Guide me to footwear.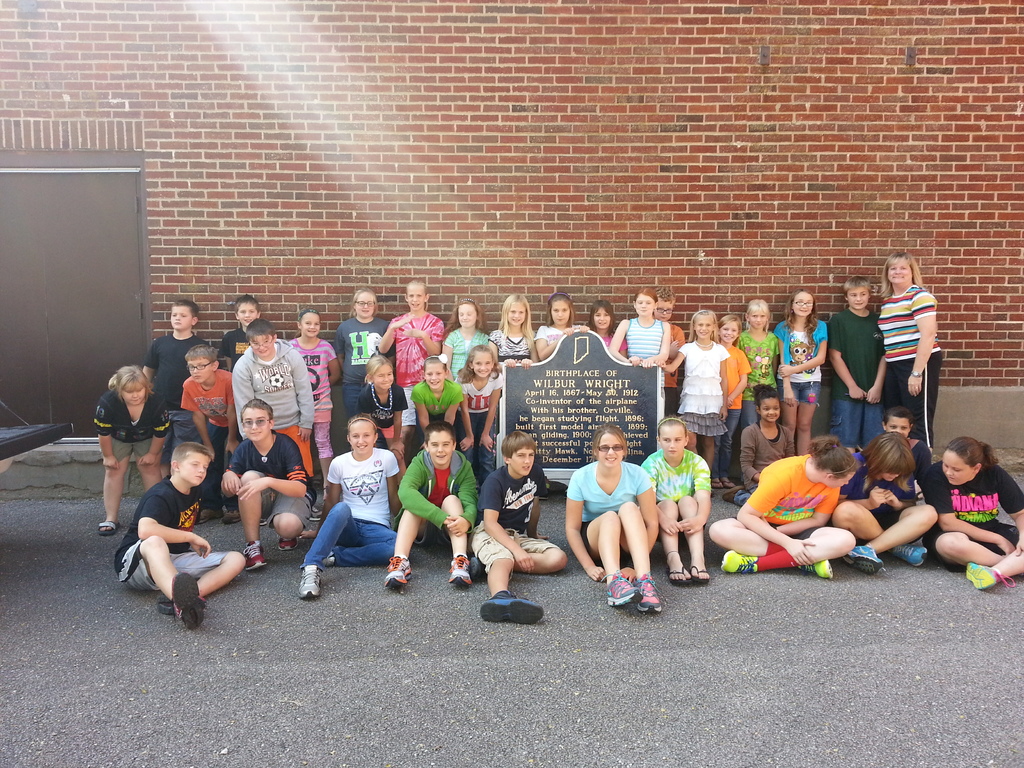
Guidance: BBox(383, 554, 412, 589).
